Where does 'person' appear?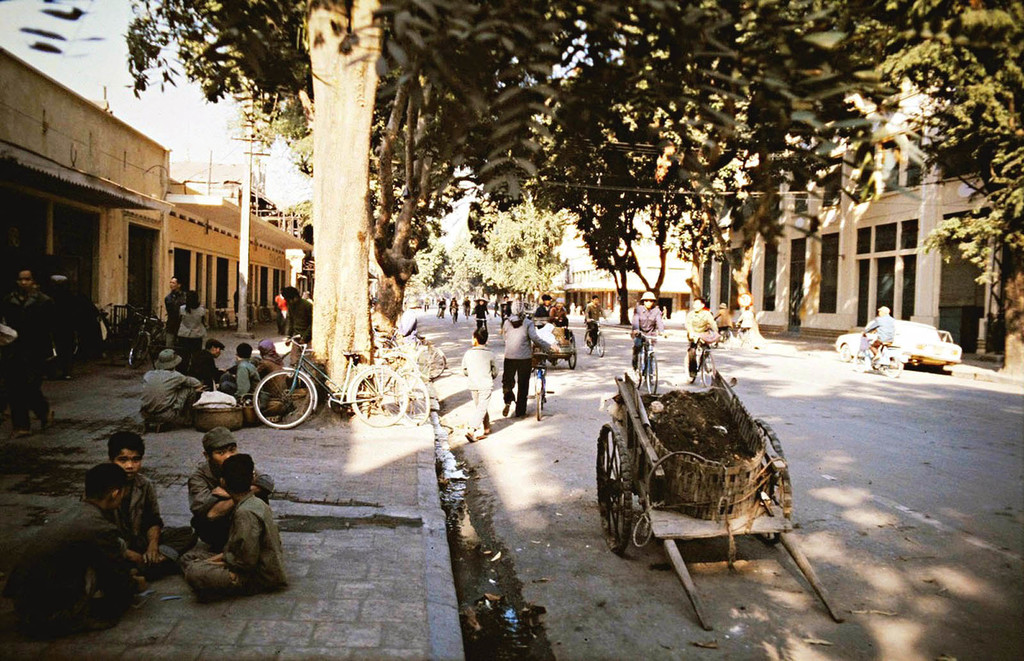
Appears at 19/470/130/638.
